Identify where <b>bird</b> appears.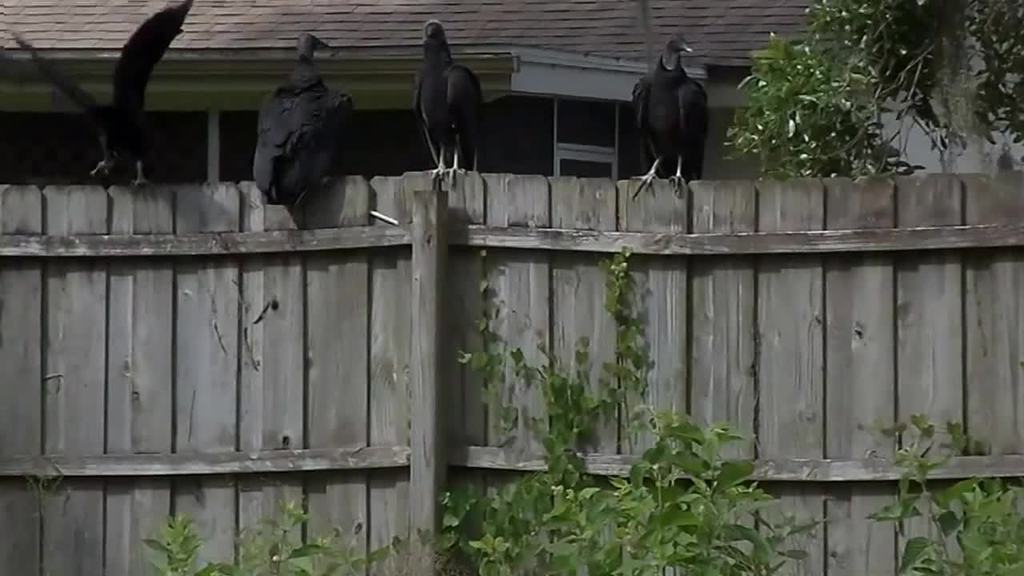
Appears at detection(629, 30, 703, 200).
